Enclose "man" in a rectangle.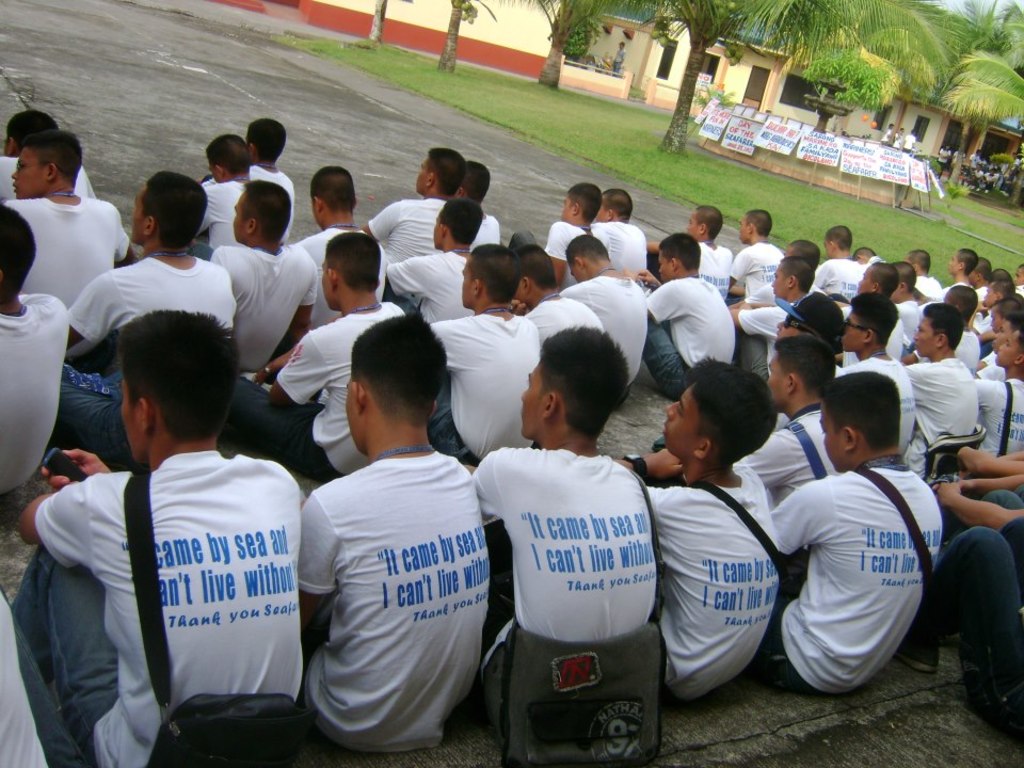
crop(897, 288, 975, 471).
